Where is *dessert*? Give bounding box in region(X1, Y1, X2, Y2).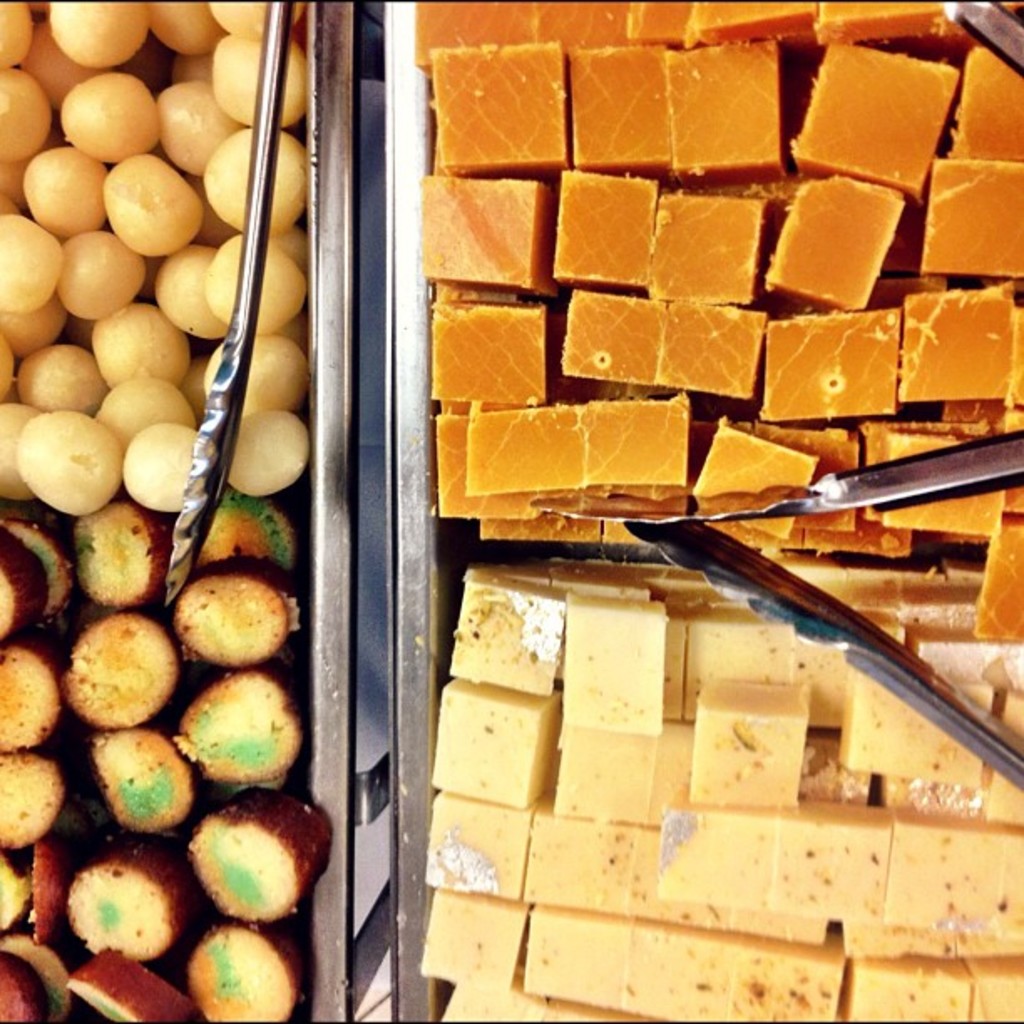
region(3, 525, 82, 609).
